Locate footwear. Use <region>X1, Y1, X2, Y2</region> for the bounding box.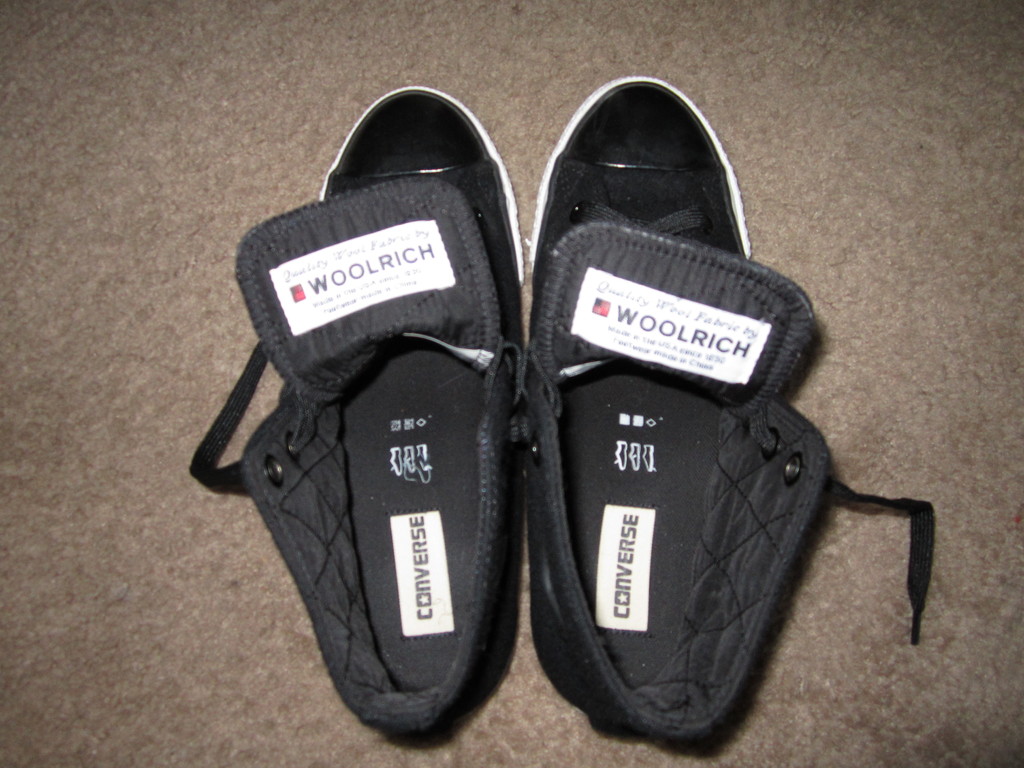
<region>291, 54, 908, 767</region>.
